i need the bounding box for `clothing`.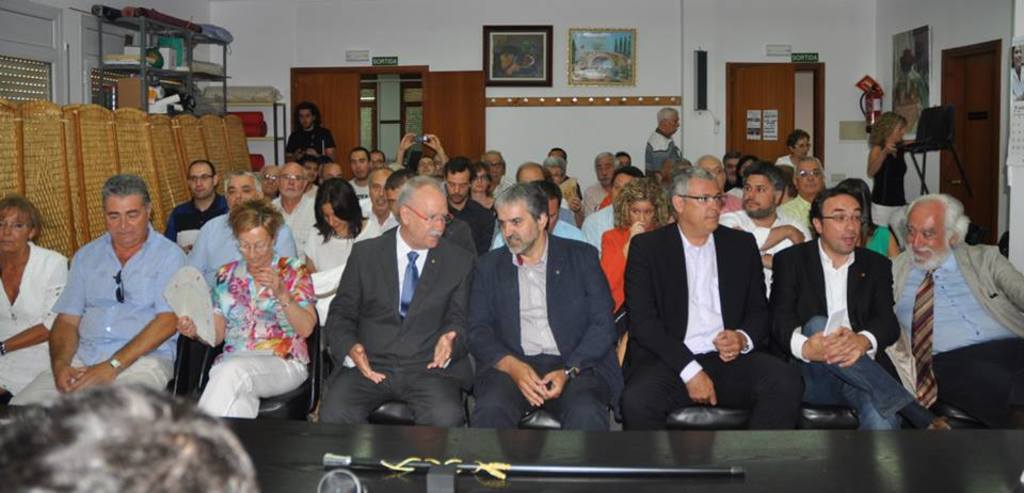
Here it is: pyautogui.locateOnScreen(770, 153, 795, 170).
